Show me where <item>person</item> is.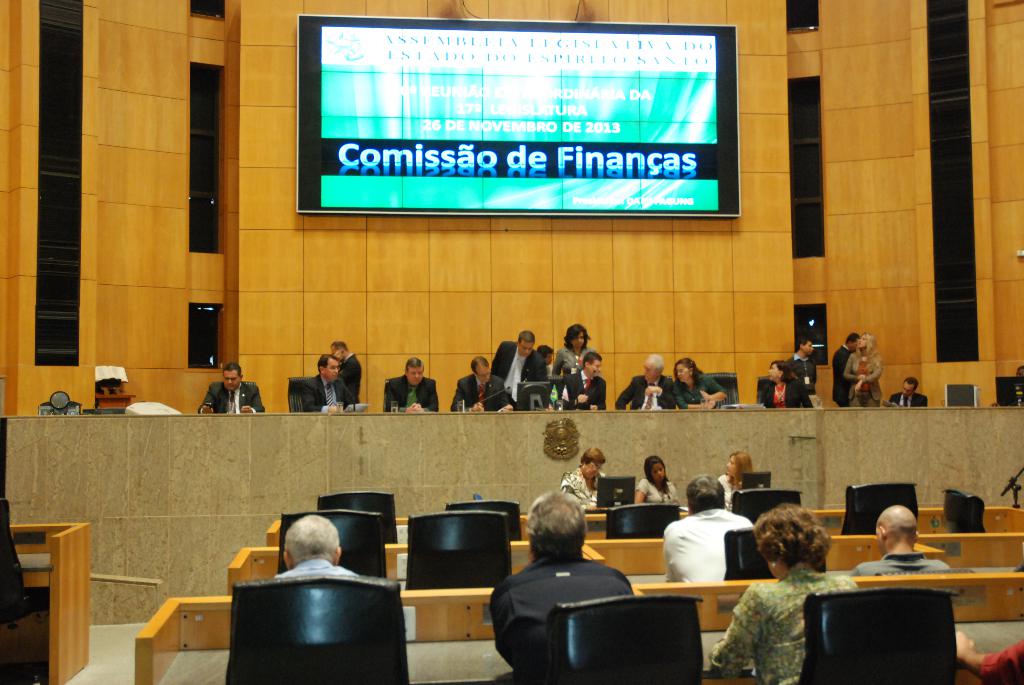
<item>person</item> is at bbox(303, 353, 351, 412).
